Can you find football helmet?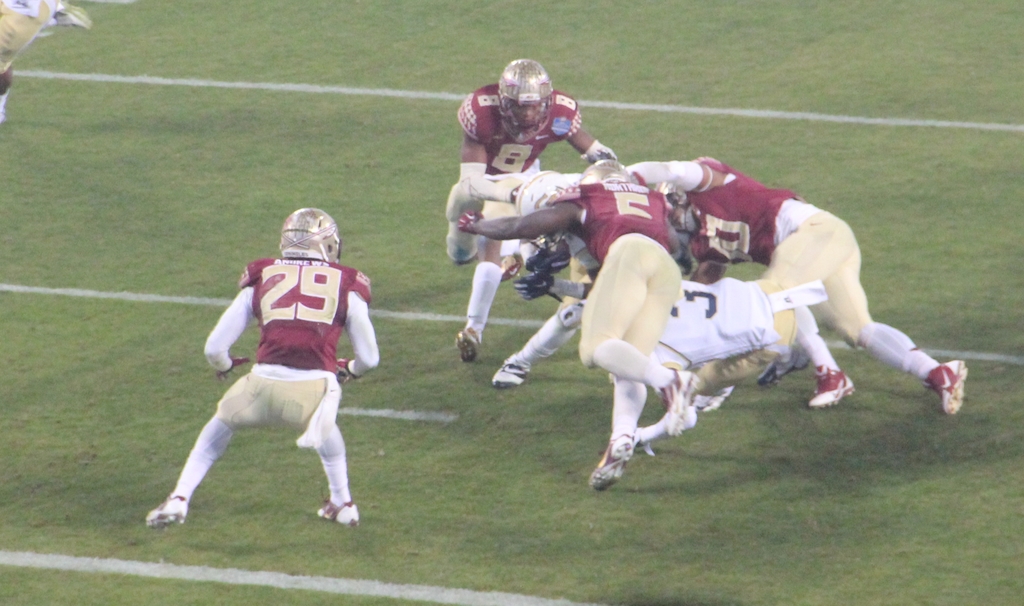
Yes, bounding box: x1=576 y1=160 x2=642 y2=184.
